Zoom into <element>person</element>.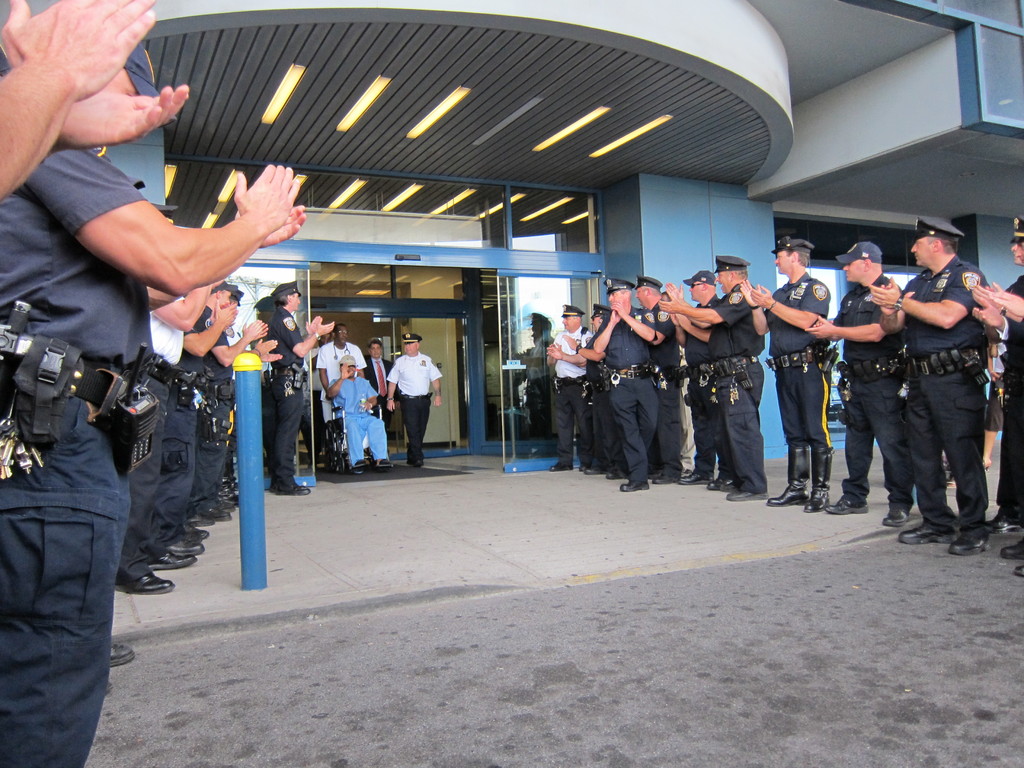
Zoom target: detection(380, 327, 435, 468).
